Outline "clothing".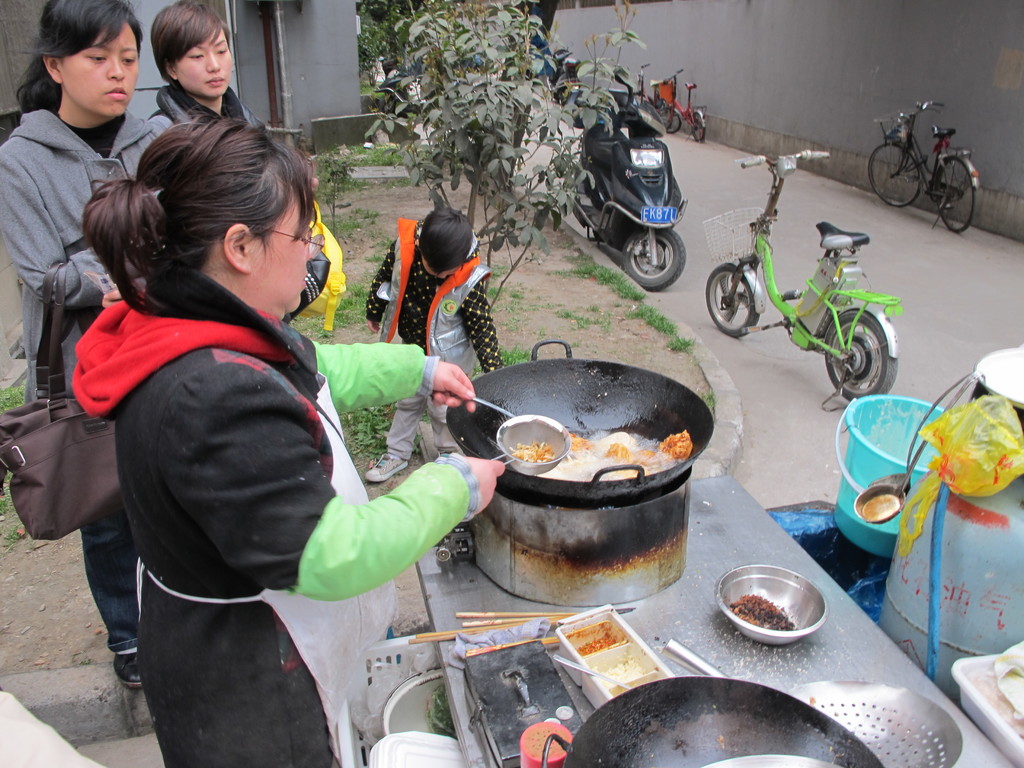
Outline: select_region(0, 108, 164, 651).
